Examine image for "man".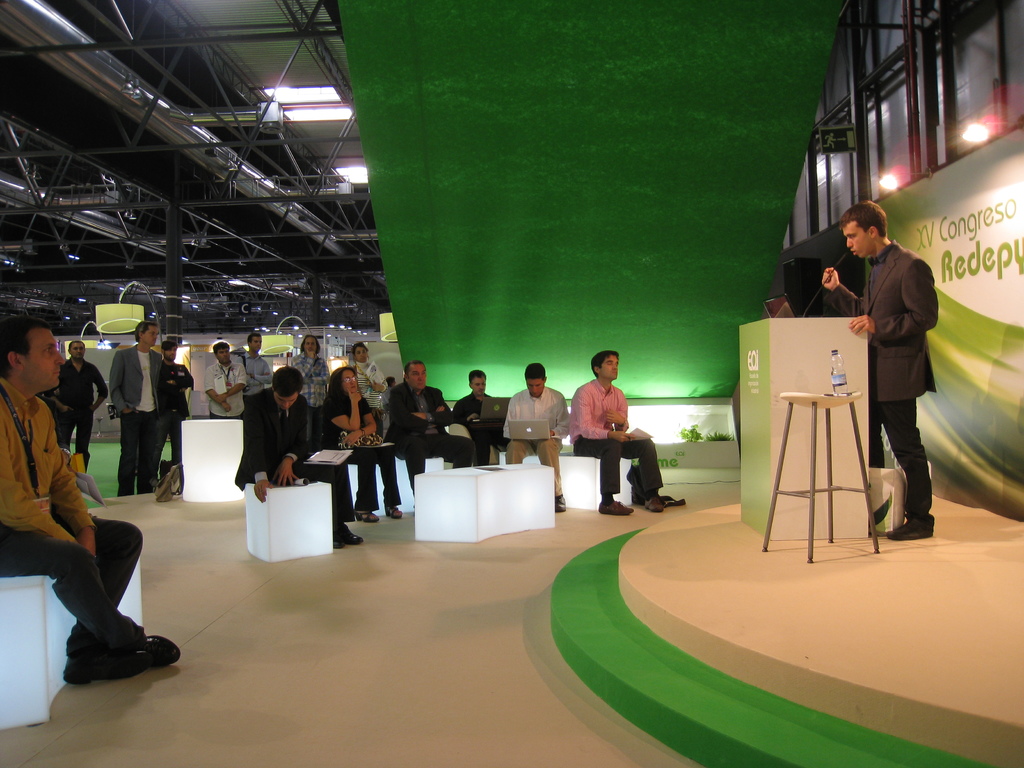
Examination result: bbox=(233, 370, 365, 549).
